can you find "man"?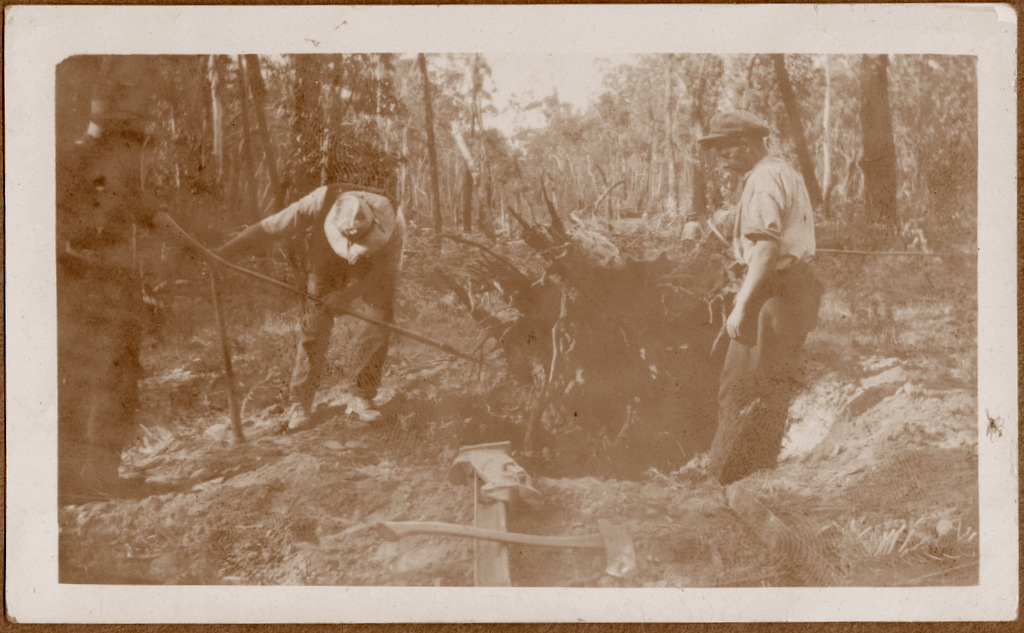
Yes, bounding box: region(206, 178, 406, 432).
